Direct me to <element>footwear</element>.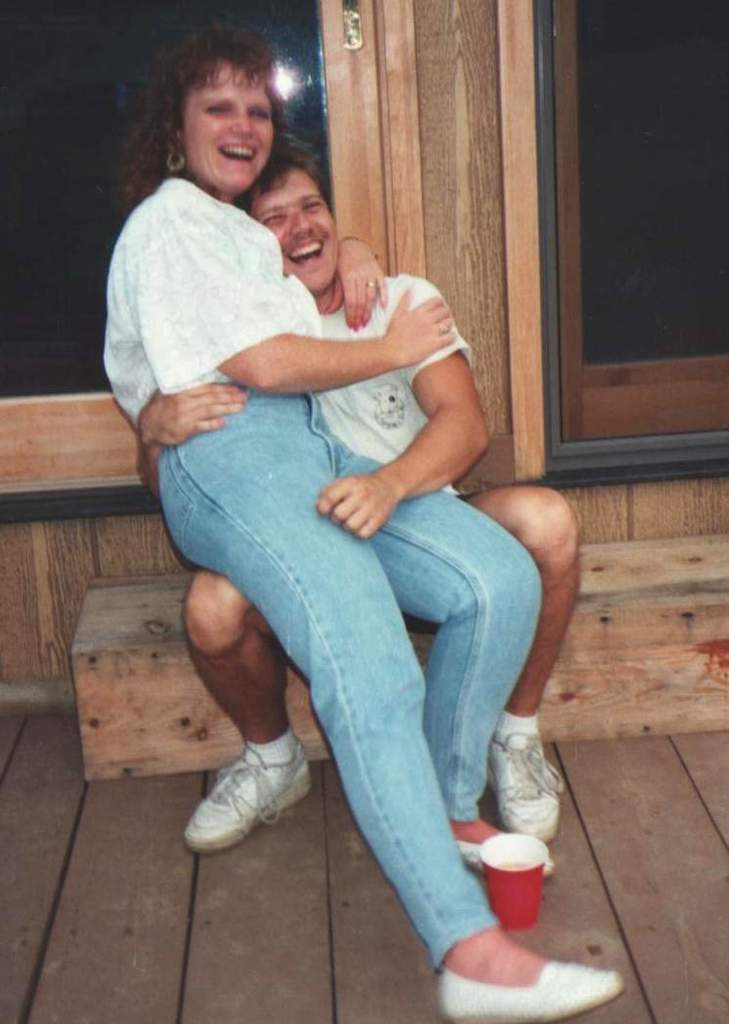
Direction: rect(434, 964, 618, 1014).
